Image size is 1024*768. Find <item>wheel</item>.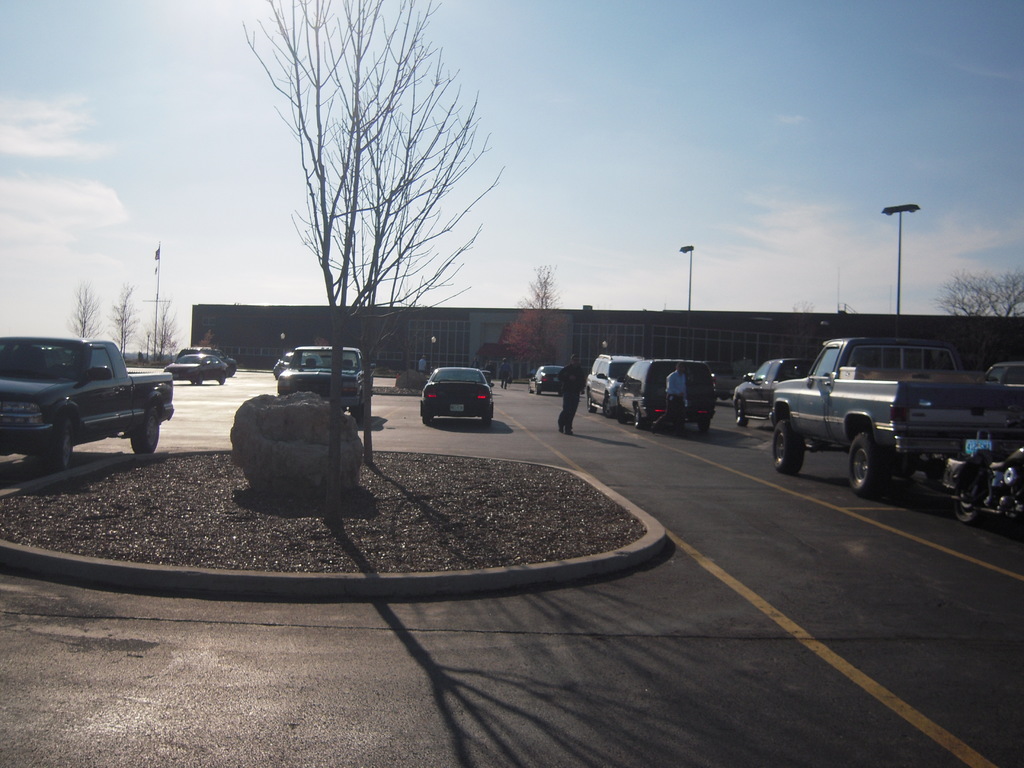
605 397 615 417.
